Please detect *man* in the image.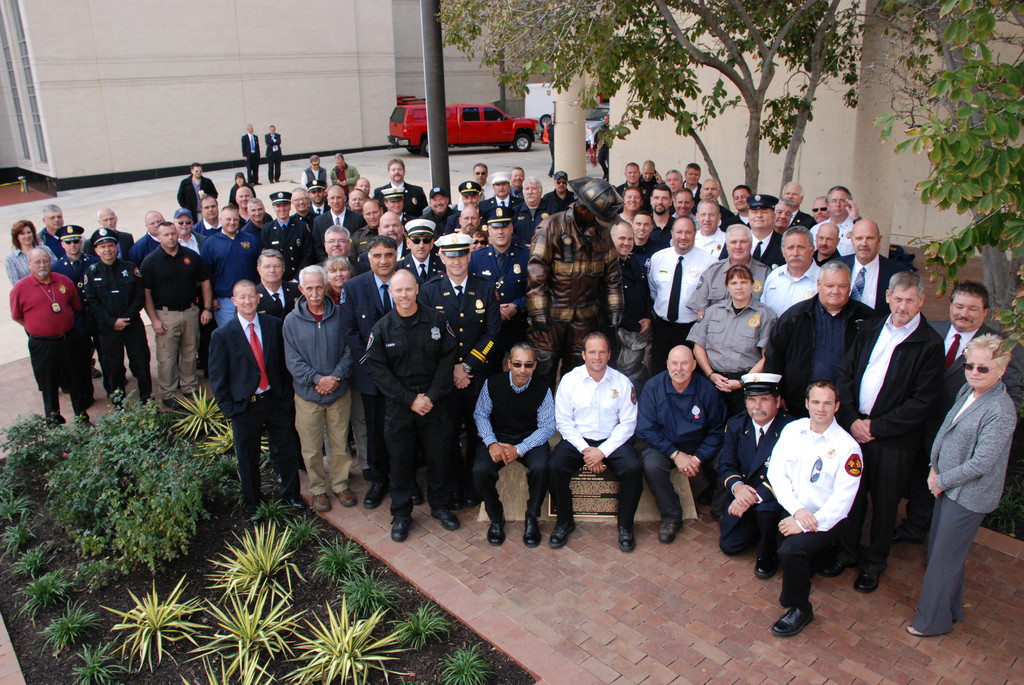
BBox(593, 110, 609, 179).
